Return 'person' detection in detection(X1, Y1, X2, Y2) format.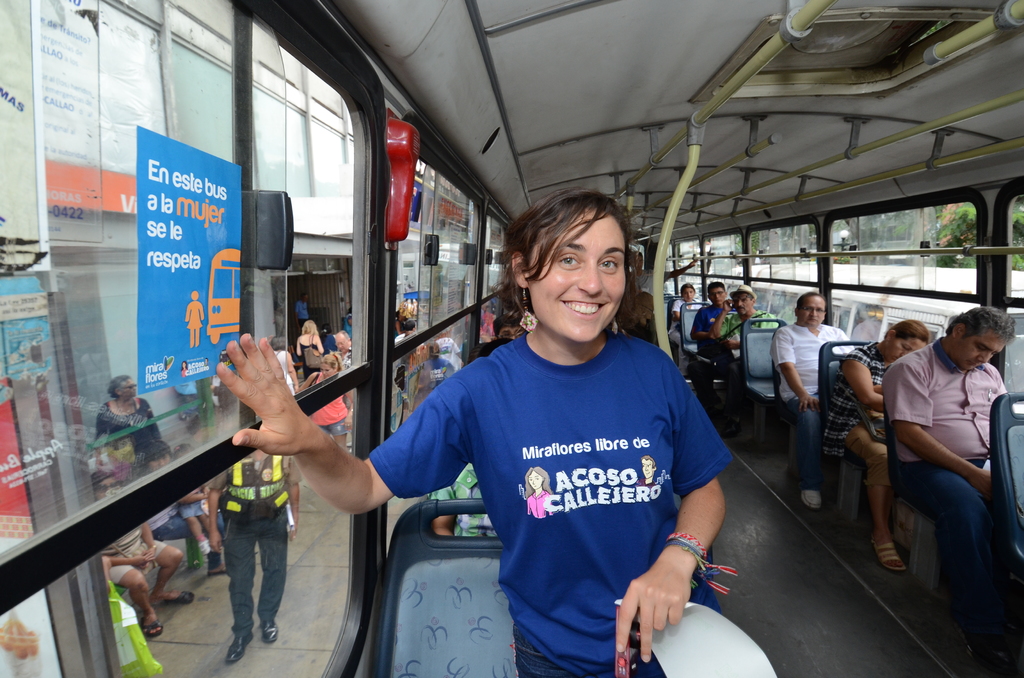
detection(767, 289, 856, 507).
